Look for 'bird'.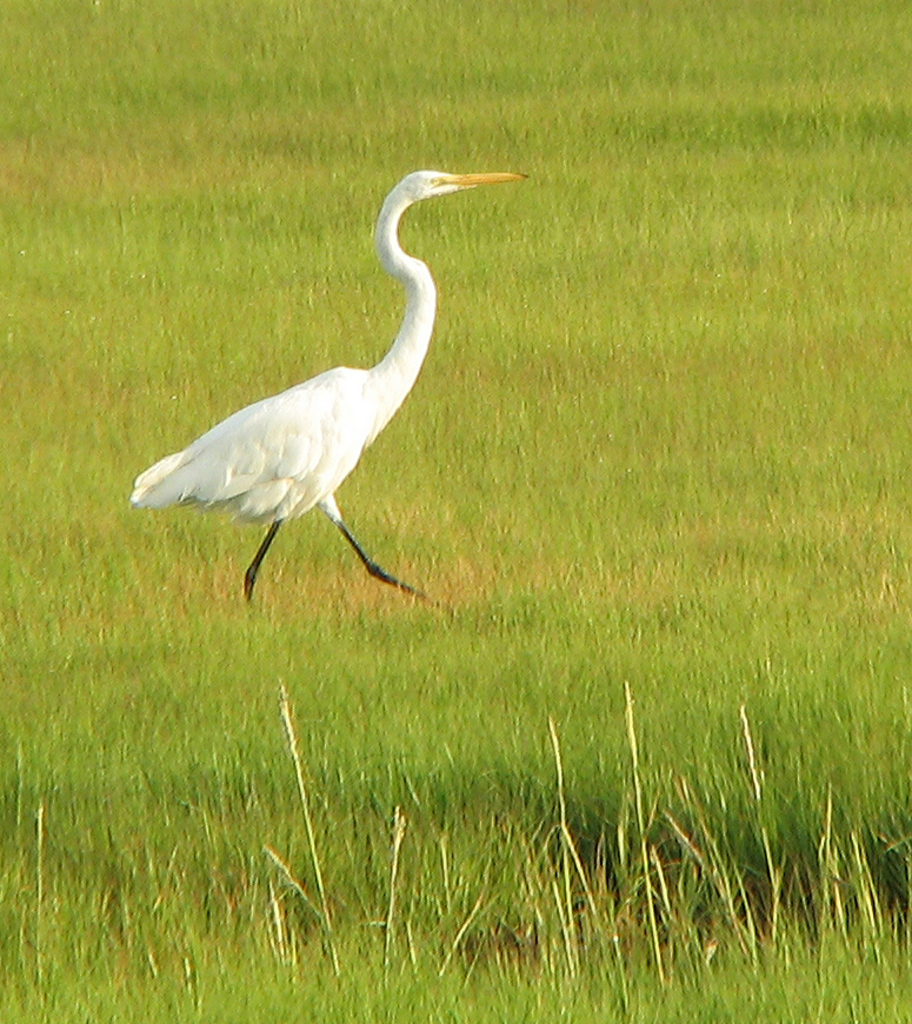
Found: 125,178,490,605.
